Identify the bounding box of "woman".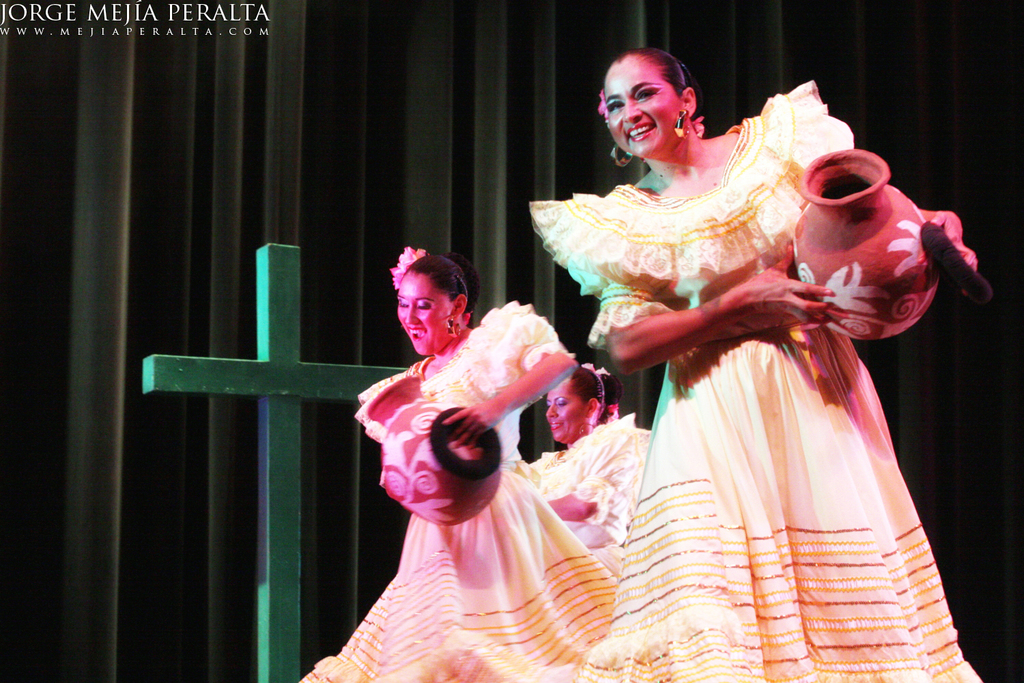
{"left": 513, "top": 40, "right": 999, "bottom": 682}.
